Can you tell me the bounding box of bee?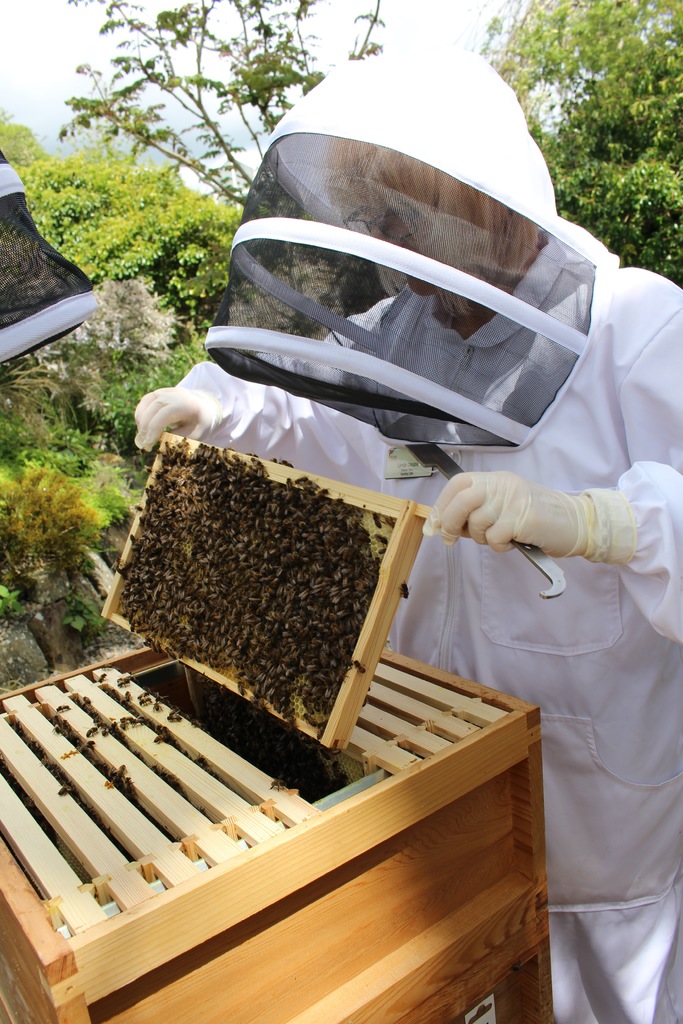
[54,785,72,796].
